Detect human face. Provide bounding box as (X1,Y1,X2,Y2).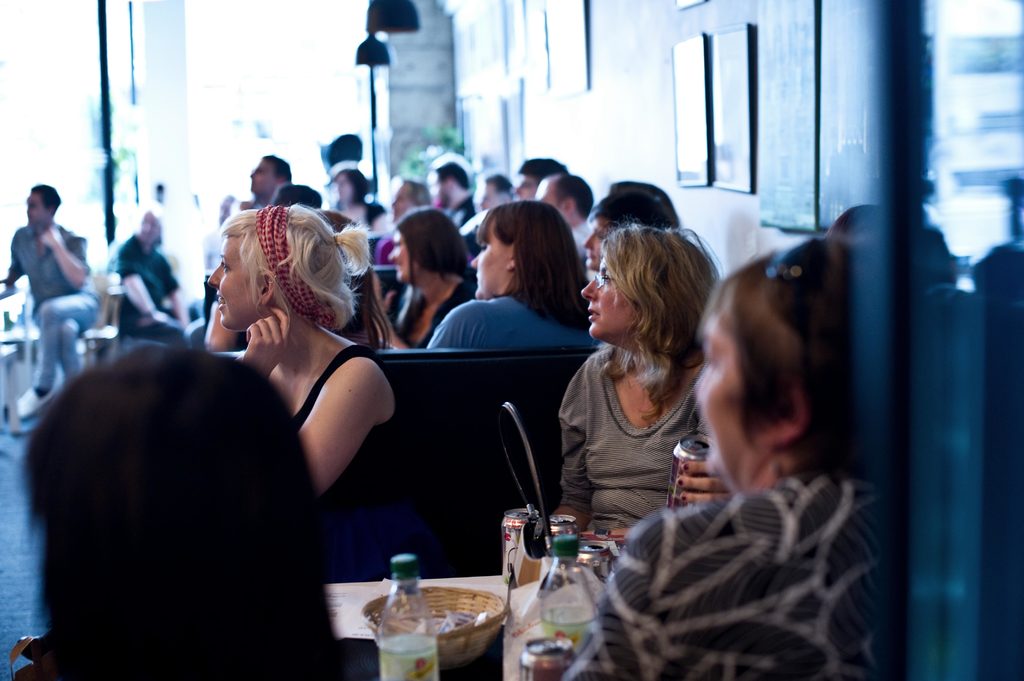
(583,264,639,339).
